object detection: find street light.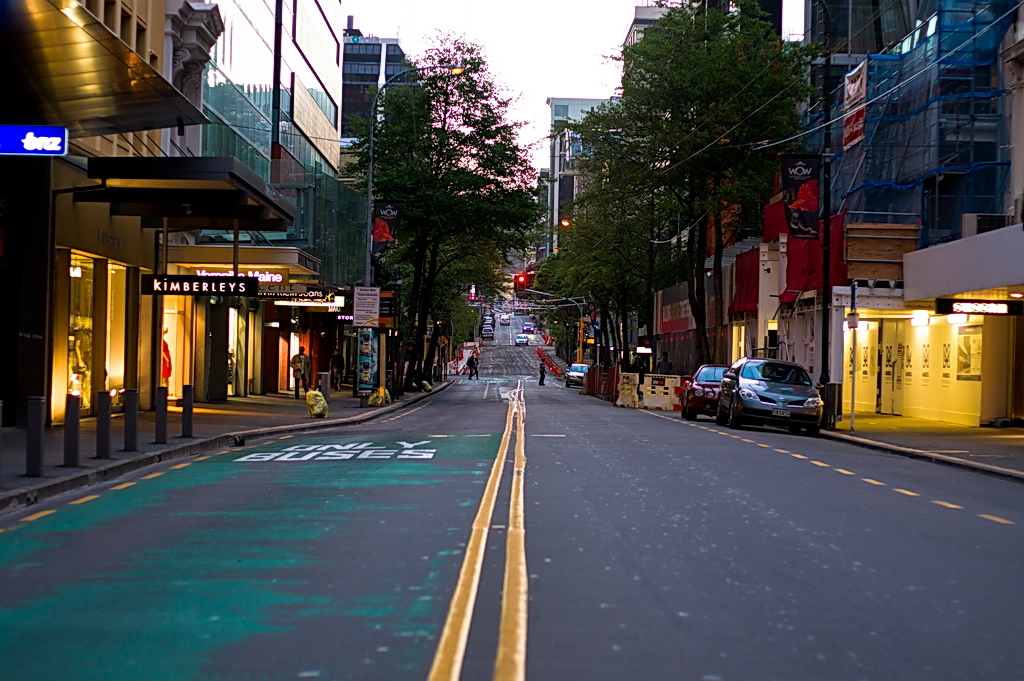
364/61/466/287.
